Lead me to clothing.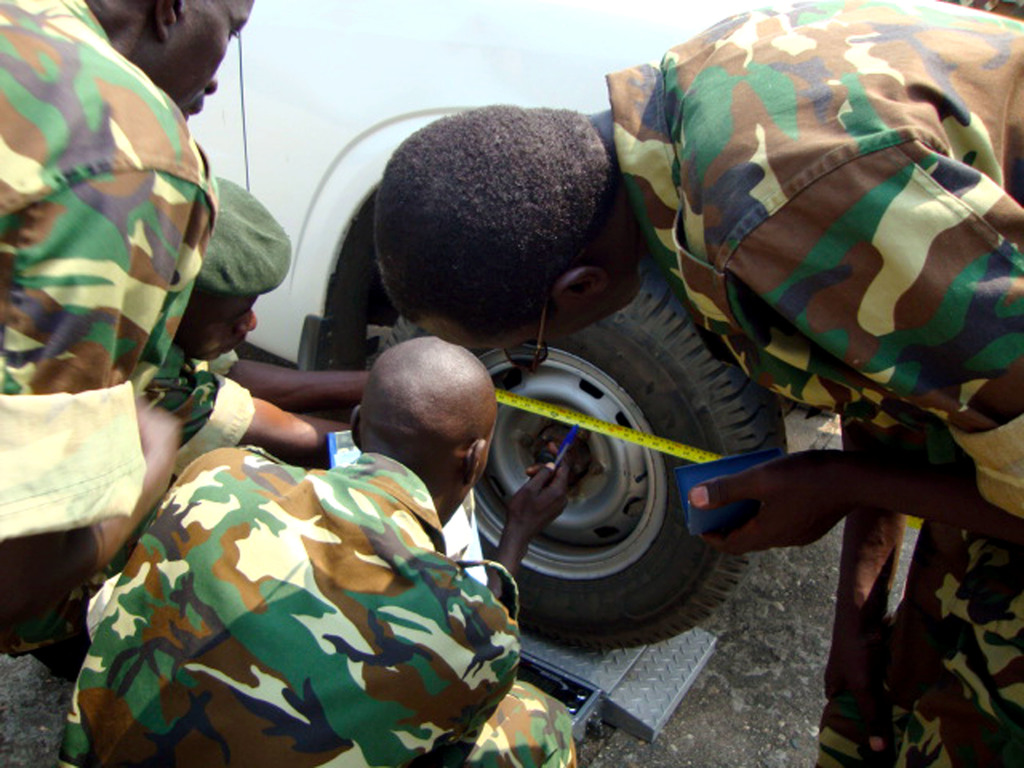
Lead to 604, 0, 1023, 767.
